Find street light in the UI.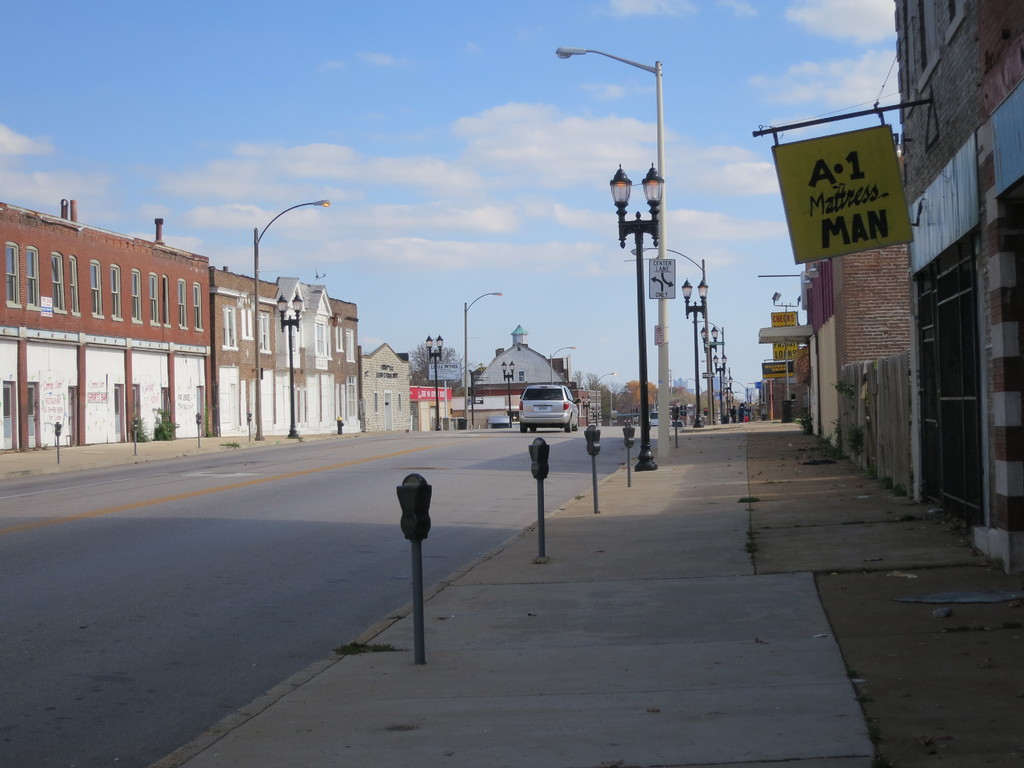
UI element at 682,276,710,428.
